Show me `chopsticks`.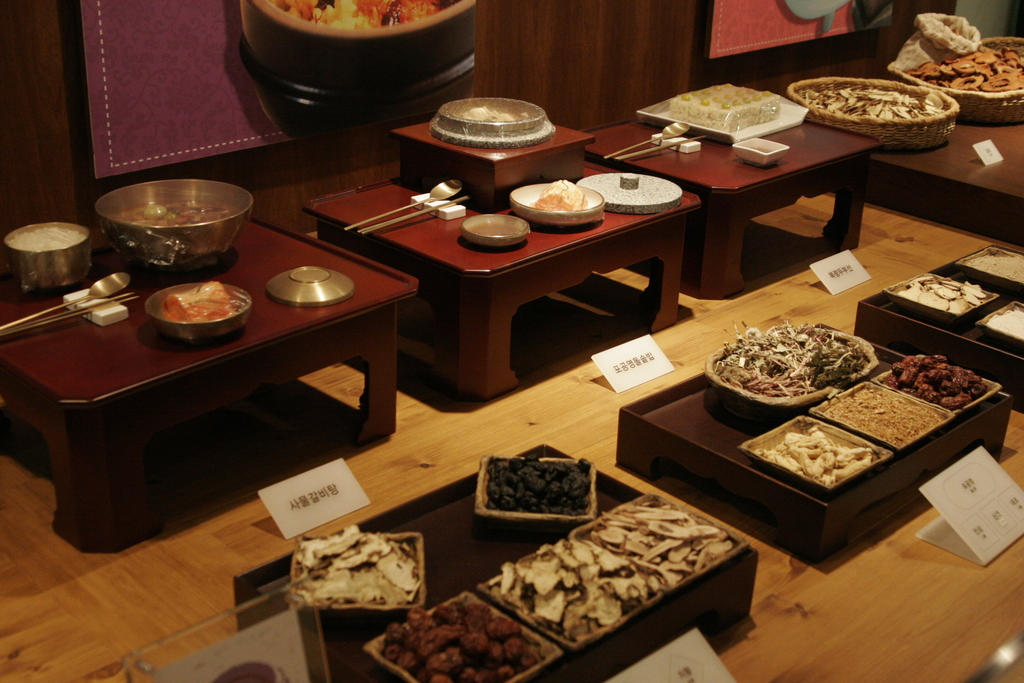
`chopsticks` is here: 614 135 706 161.
